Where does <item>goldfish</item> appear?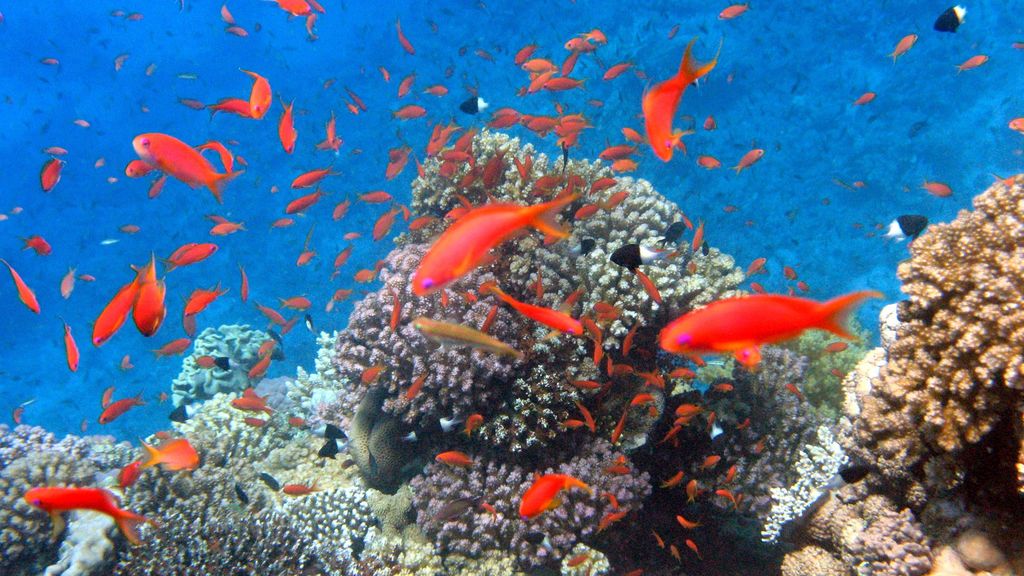
Appears at <region>685, 479, 701, 504</region>.
